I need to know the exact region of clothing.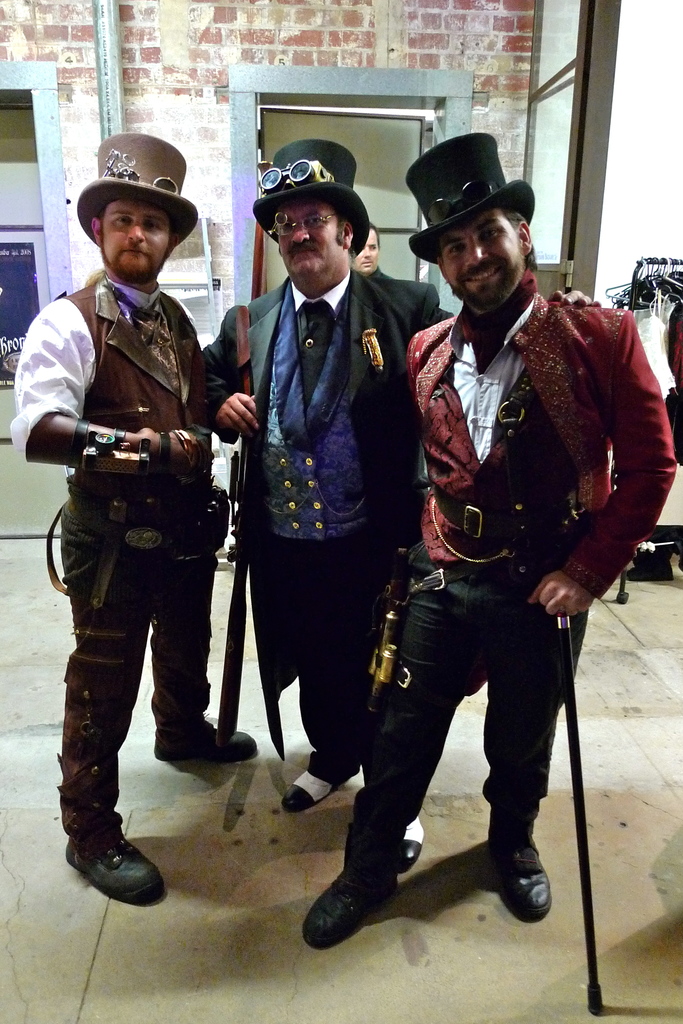
Region: <region>358, 262, 449, 335</region>.
